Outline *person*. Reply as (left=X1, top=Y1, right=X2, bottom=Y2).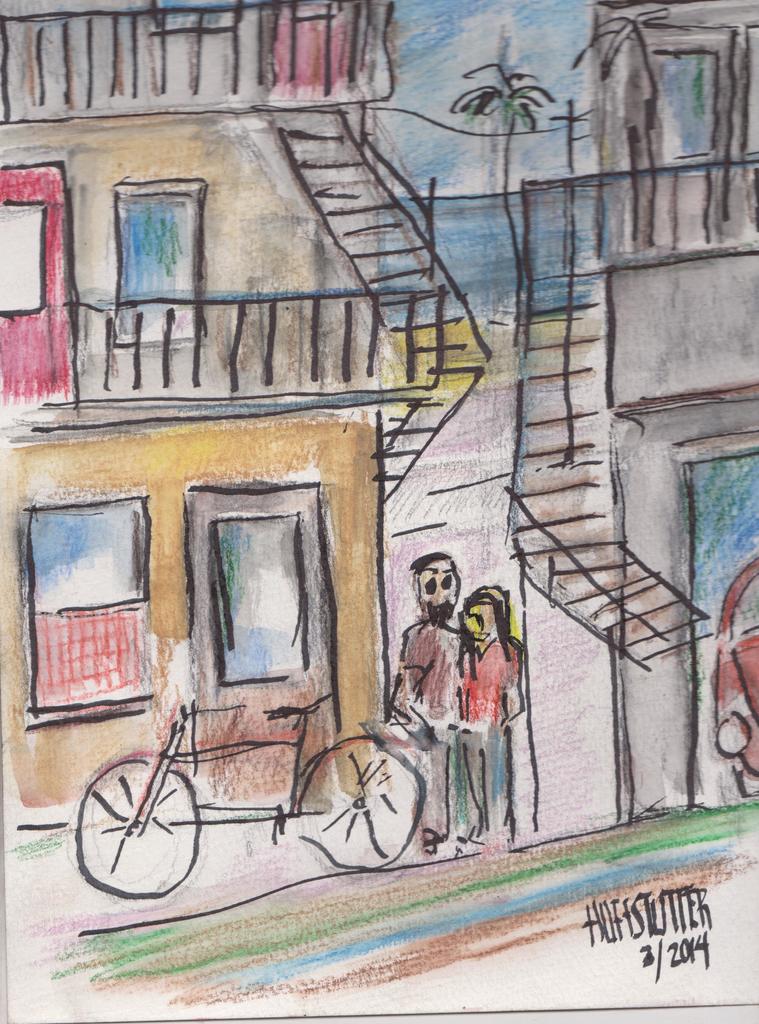
(left=397, top=547, right=477, bottom=856).
